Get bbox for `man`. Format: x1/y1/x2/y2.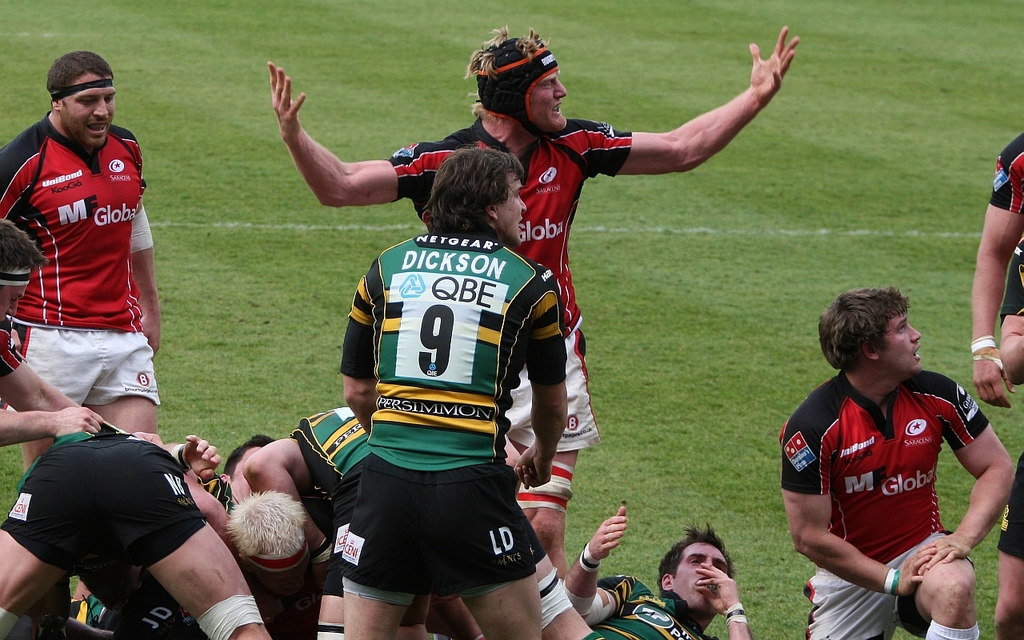
70/419/283/638.
